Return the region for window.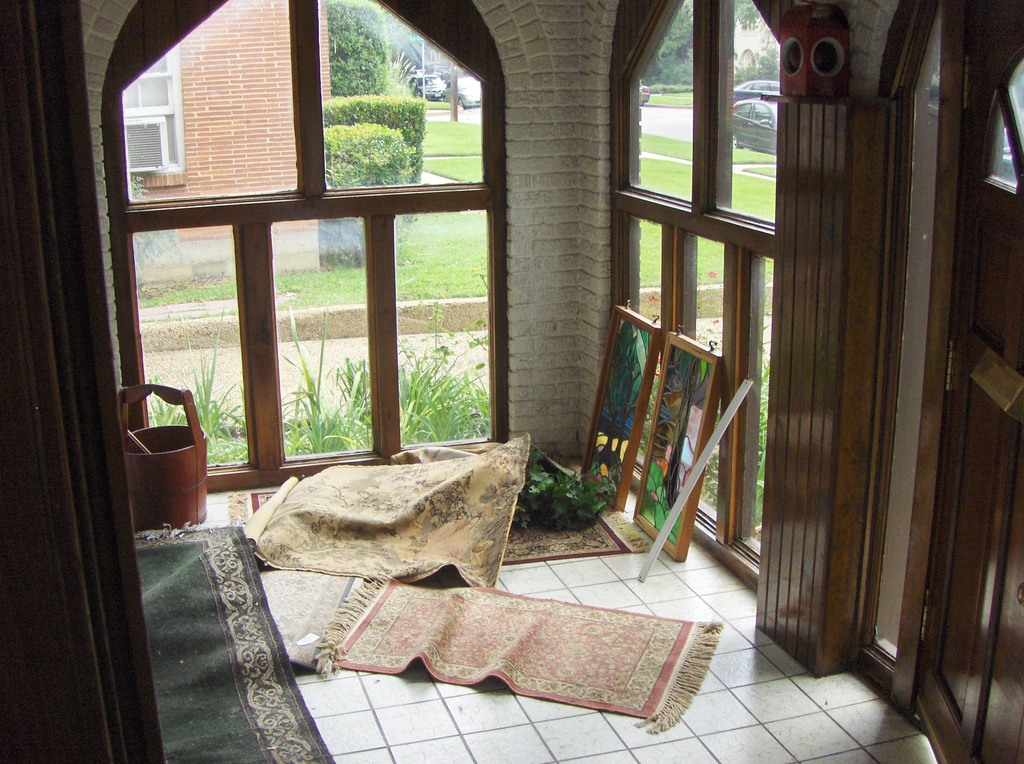
x1=580, y1=11, x2=793, y2=595.
